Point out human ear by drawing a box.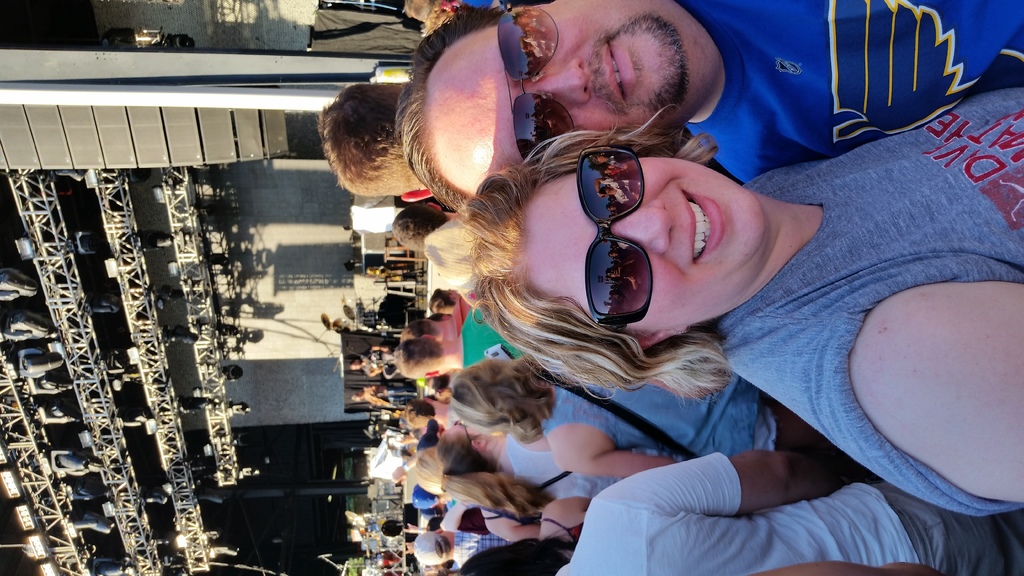
BBox(400, 187, 435, 203).
